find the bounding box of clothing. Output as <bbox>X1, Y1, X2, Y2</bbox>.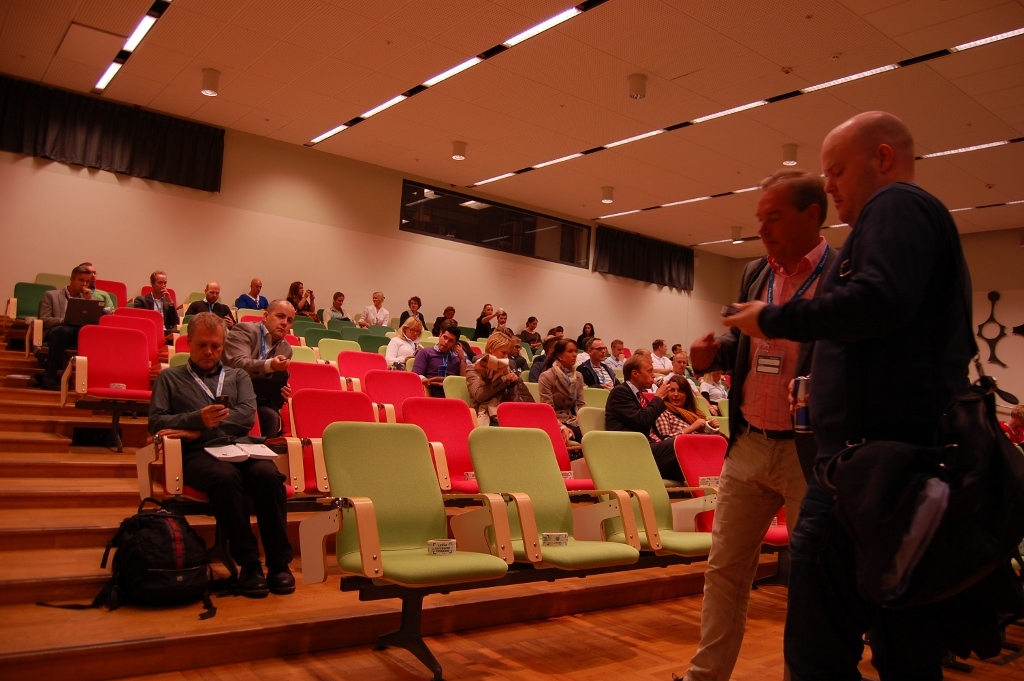
<bbox>509, 351, 529, 371</bbox>.
